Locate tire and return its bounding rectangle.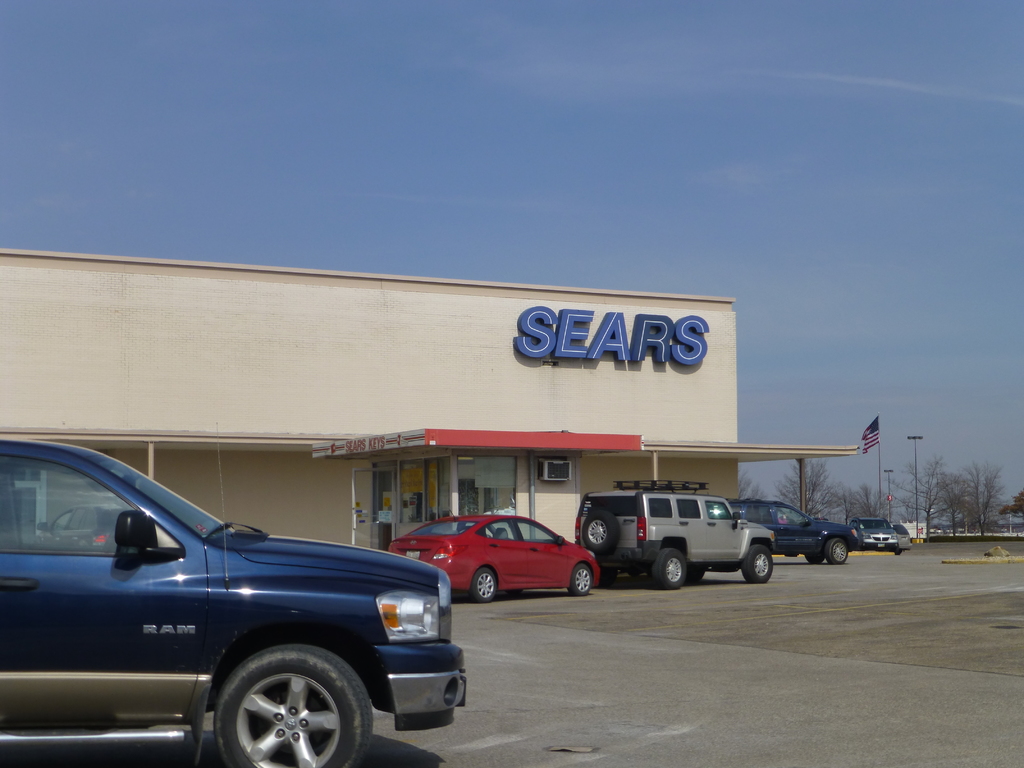
x1=605 y1=568 x2=618 y2=583.
